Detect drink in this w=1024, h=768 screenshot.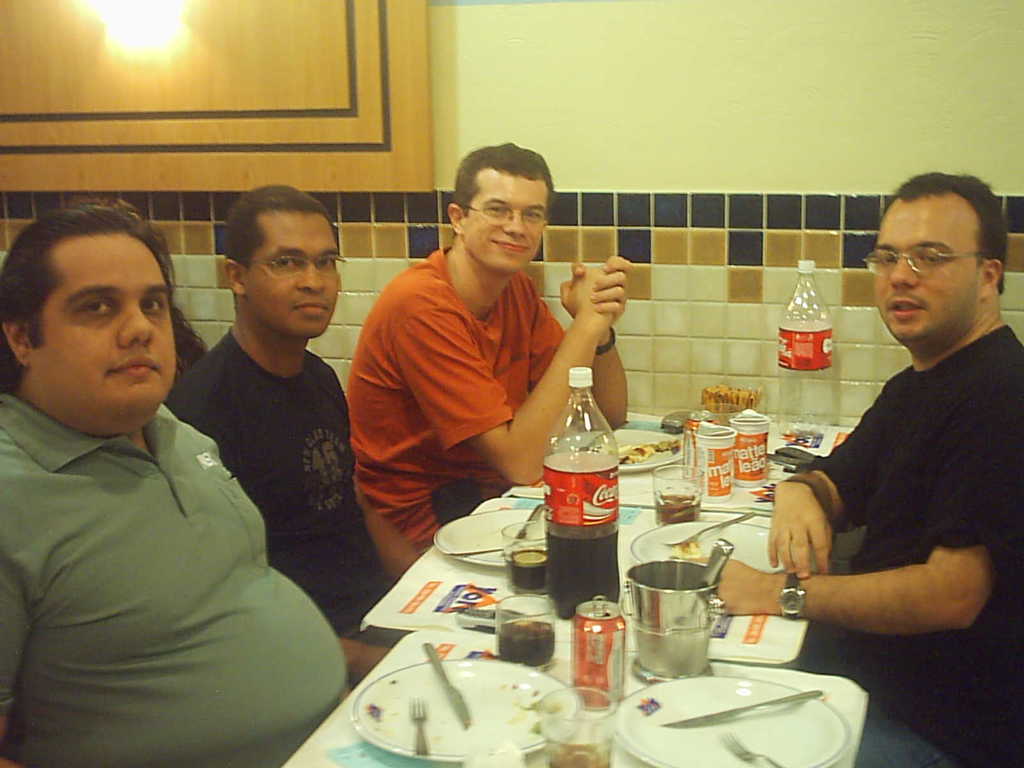
Detection: [650,470,703,523].
